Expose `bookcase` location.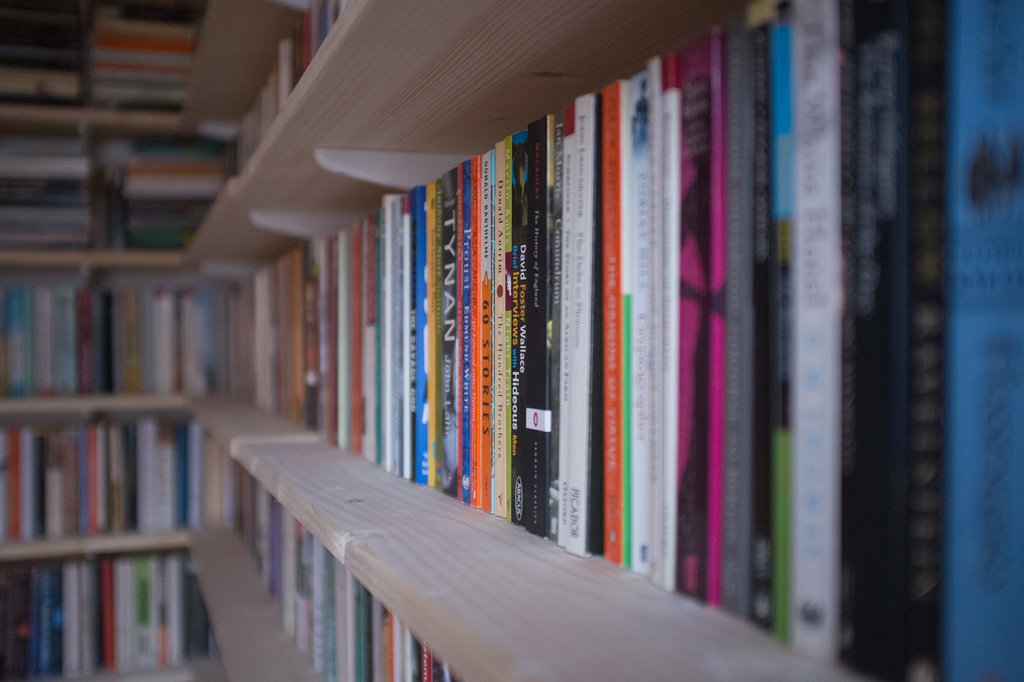
Exposed at locate(0, 0, 231, 681).
